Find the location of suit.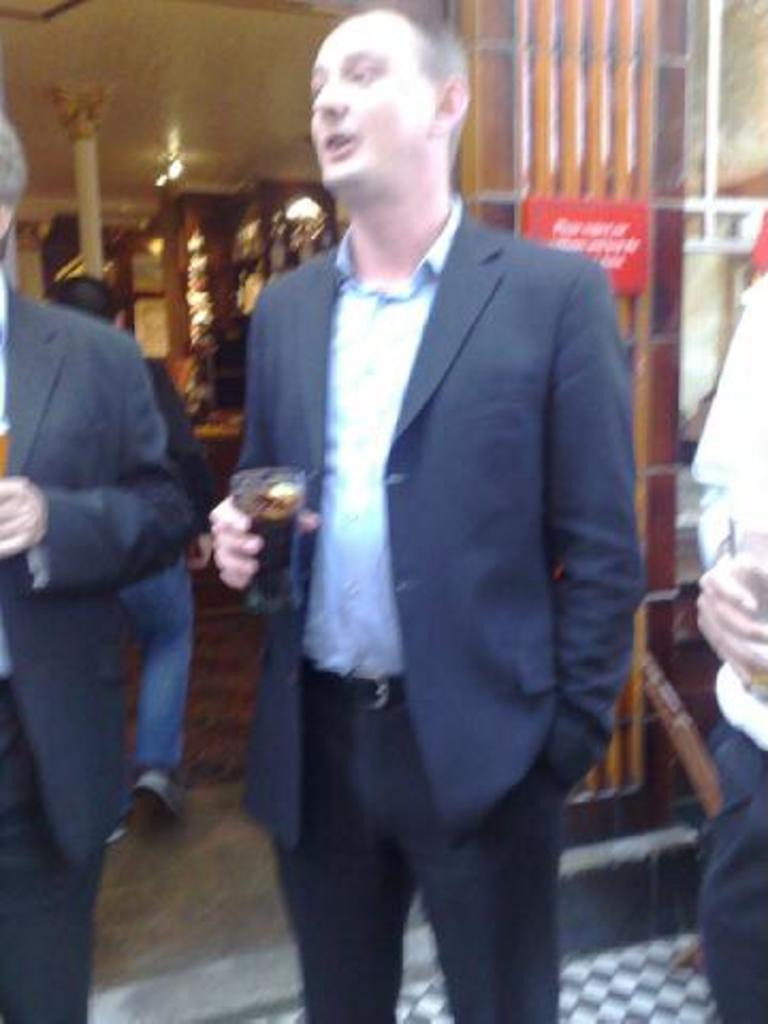
Location: rect(2, 262, 203, 1022).
